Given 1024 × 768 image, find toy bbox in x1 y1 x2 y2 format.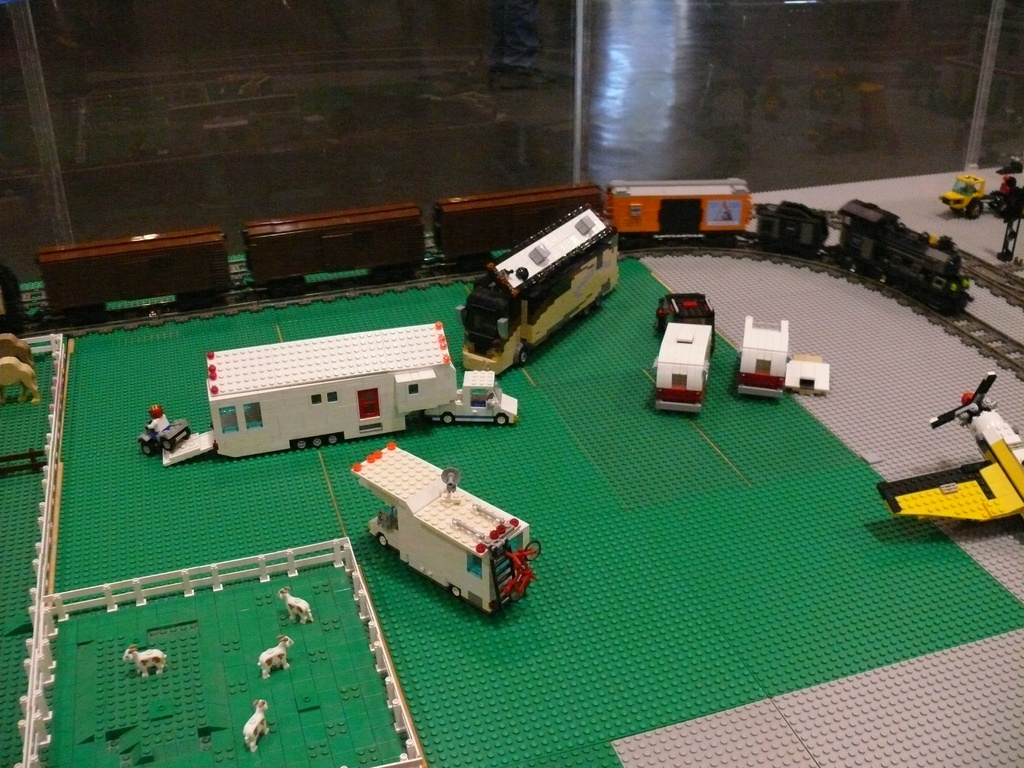
736 314 788 404.
